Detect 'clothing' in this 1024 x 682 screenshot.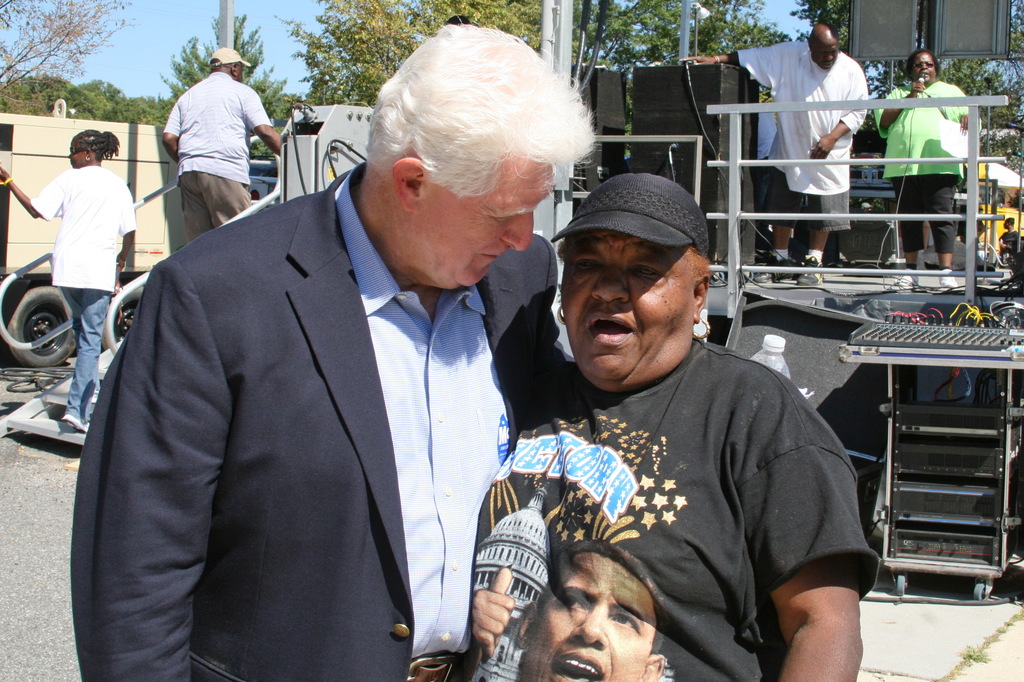
Detection: x1=491, y1=296, x2=867, y2=667.
